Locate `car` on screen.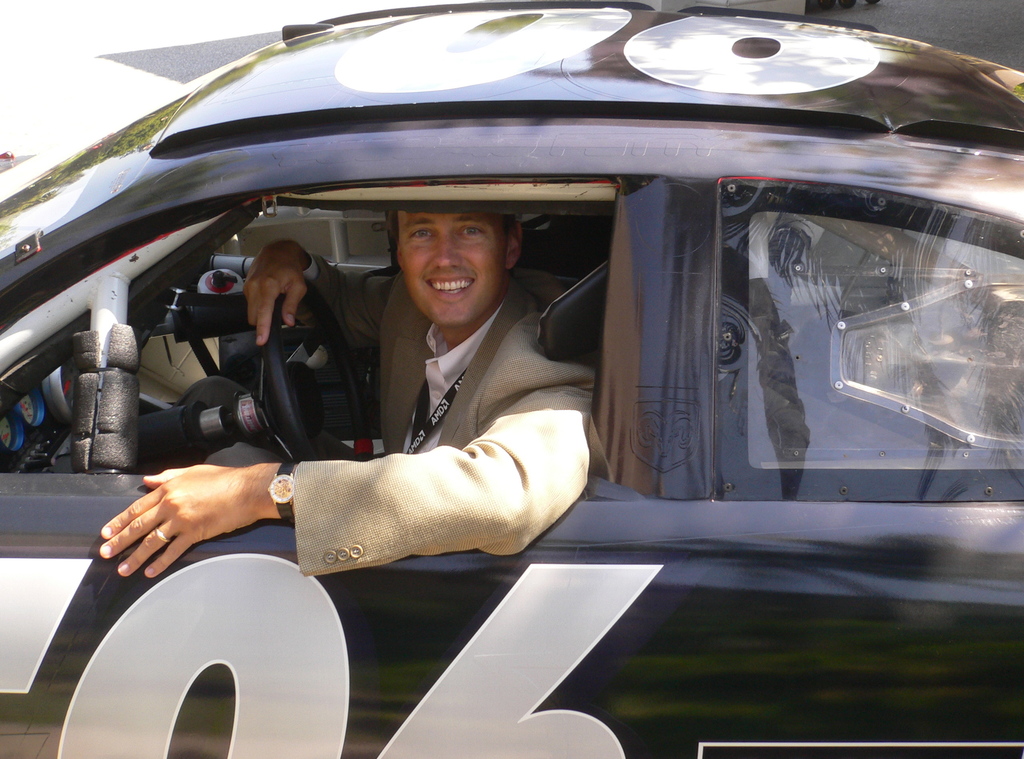
On screen at {"x1": 0, "y1": 0, "x2": 1023, "y2": 758}.
